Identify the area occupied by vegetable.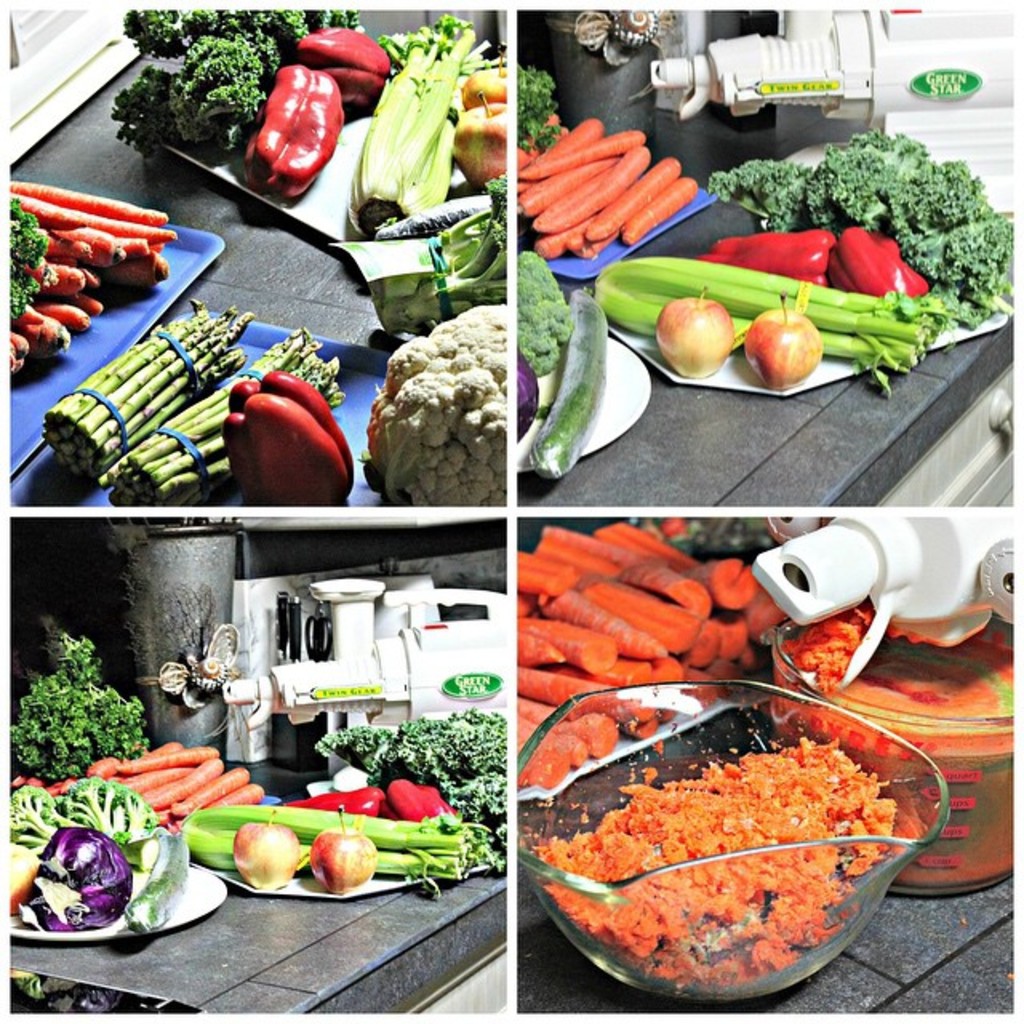
Area: {"x1": 110, "y1": 0, "x2": 355, "y2": 162}.
